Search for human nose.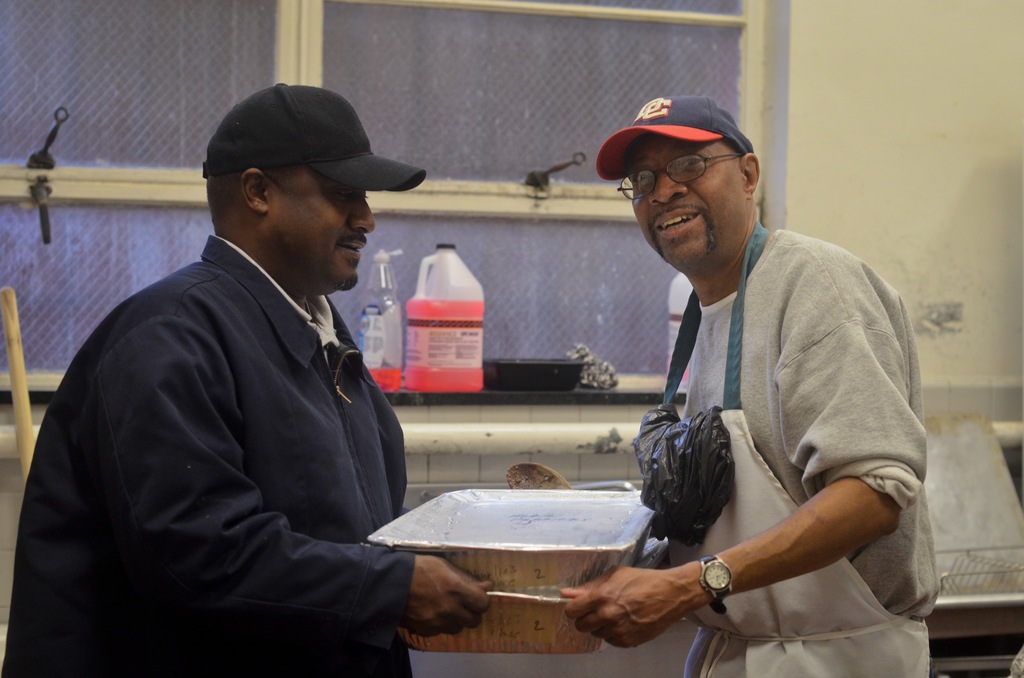
Found at bbox=[646, 176, 692, 202].
